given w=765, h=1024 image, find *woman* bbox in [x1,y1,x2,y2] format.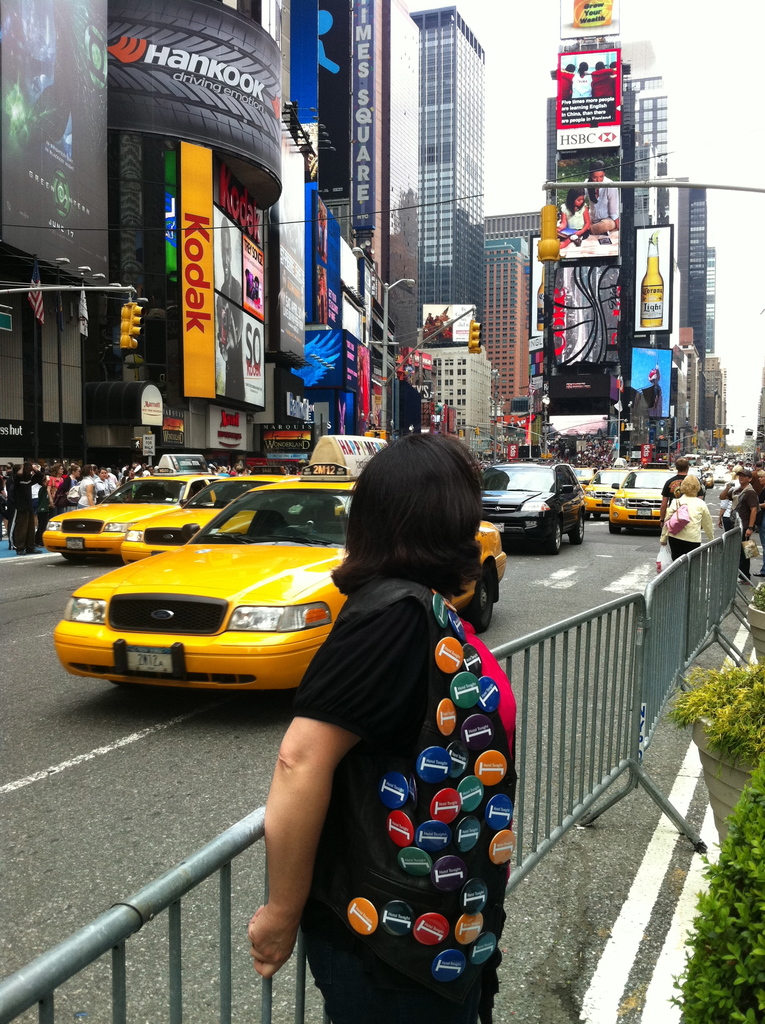
[266,402,535,1023].
